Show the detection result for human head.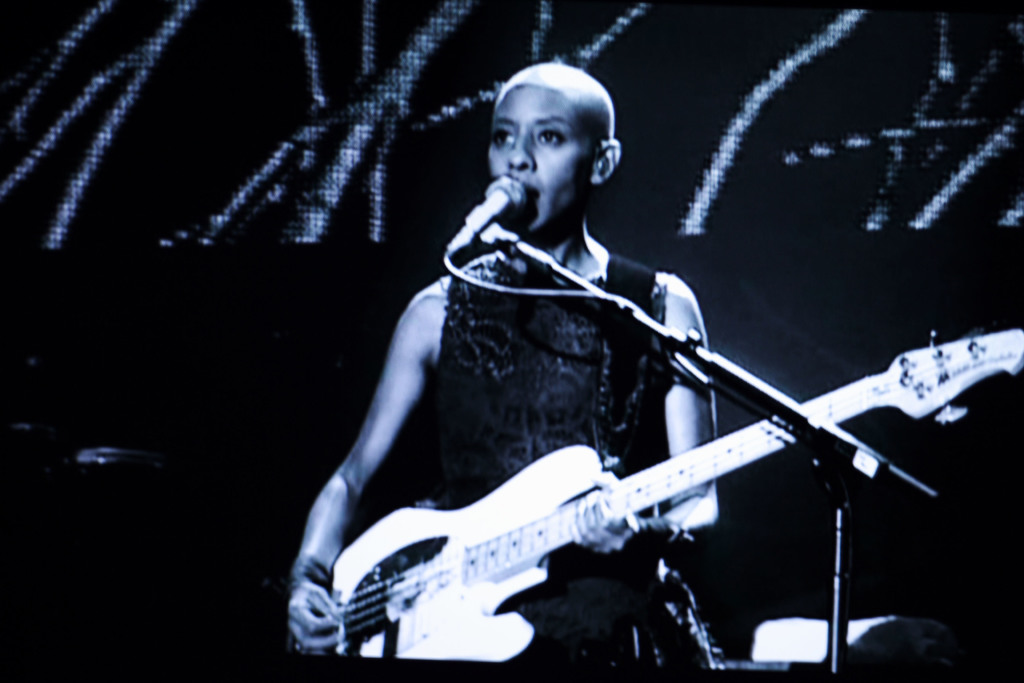
crop(467, 51, 632, 207).
